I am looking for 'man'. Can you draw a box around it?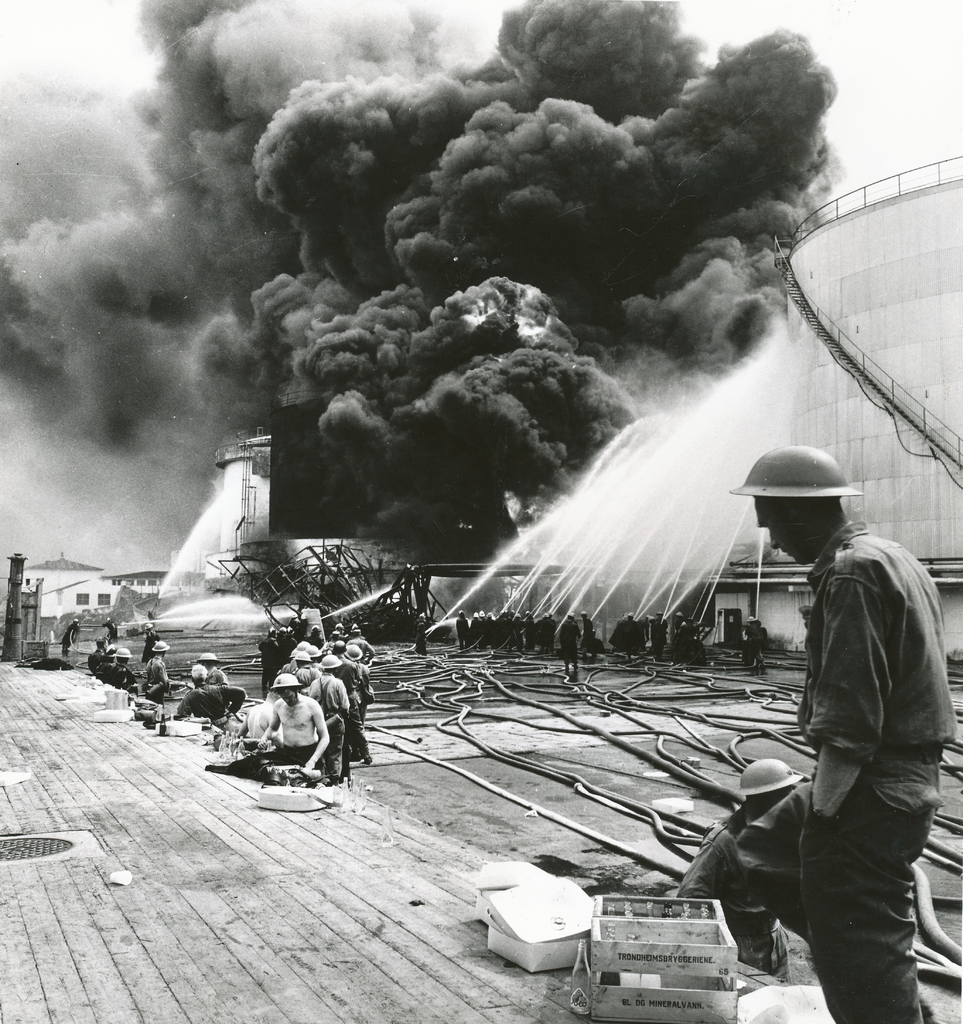
Sure, the bounding box is rect(89, 634, 120, 681).
